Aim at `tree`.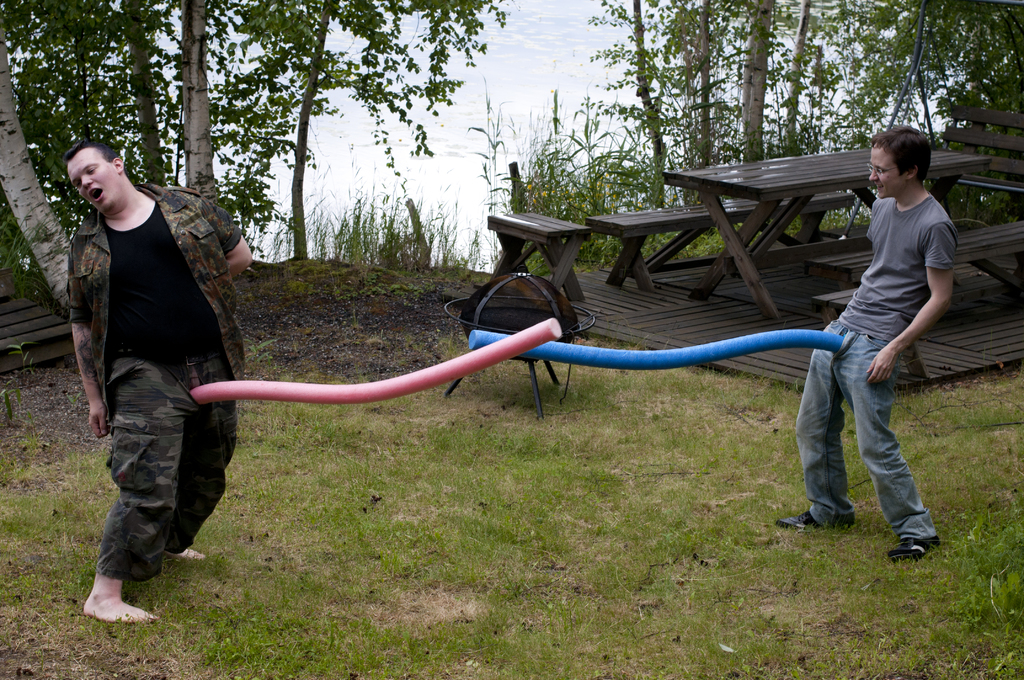
Aimed at rect(479, 100, 650, 260).
